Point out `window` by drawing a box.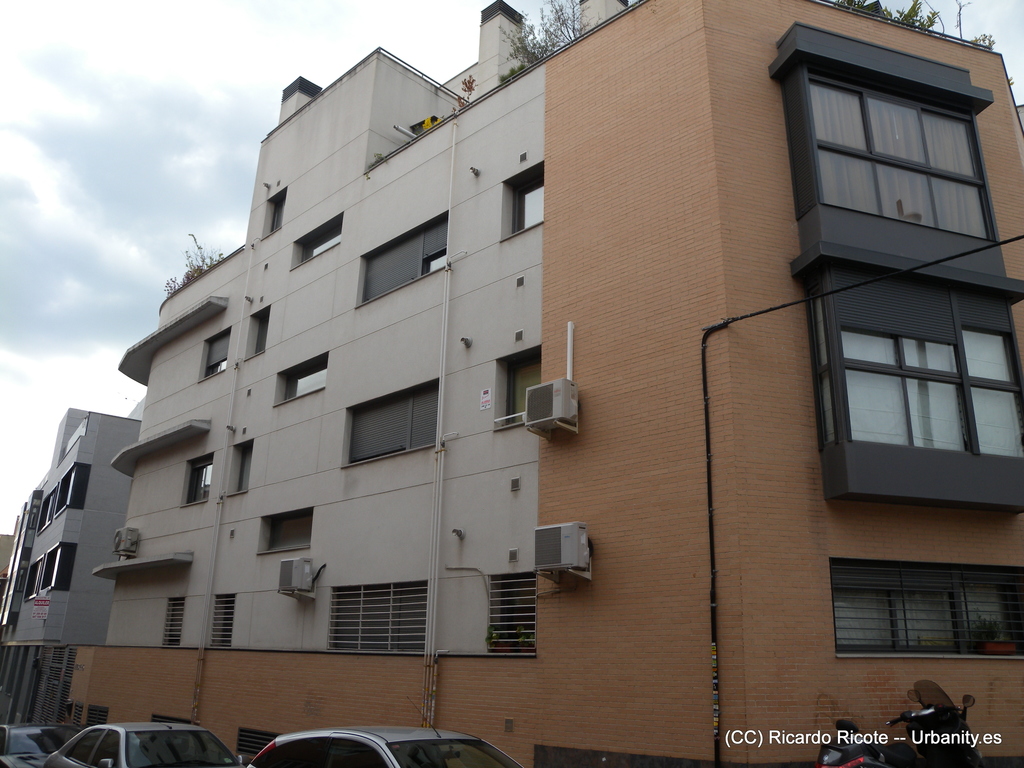
<bbox>184, 460, 215, 500</bbox>.
